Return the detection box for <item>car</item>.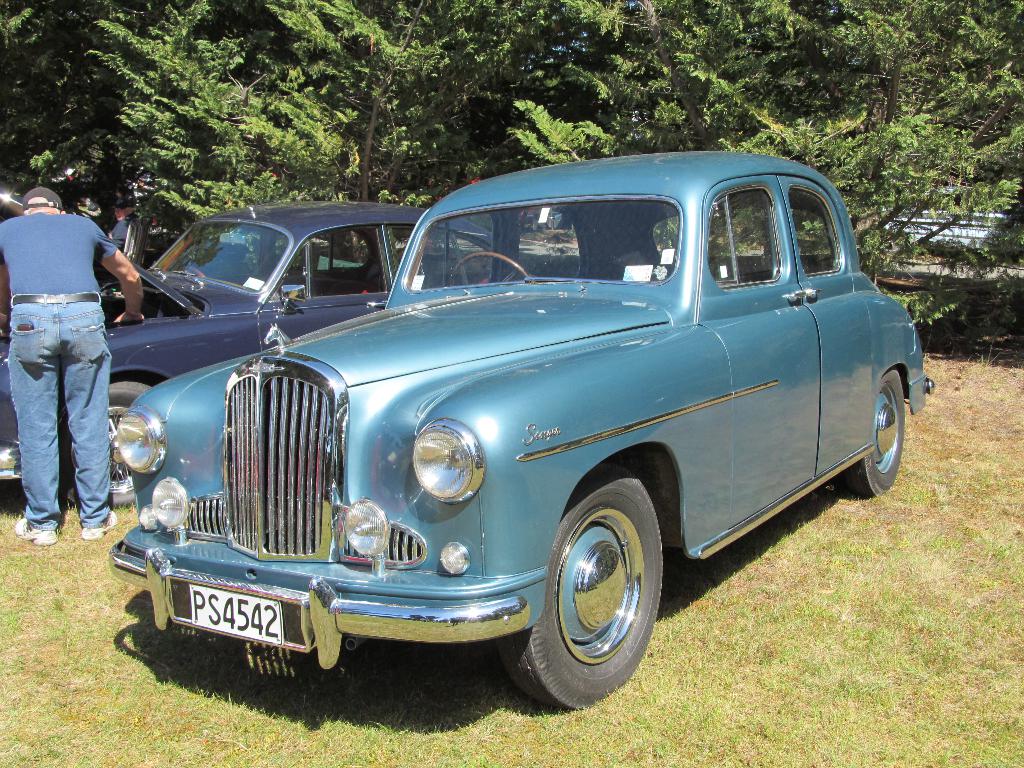
locate(0, 207, 537, 511).
